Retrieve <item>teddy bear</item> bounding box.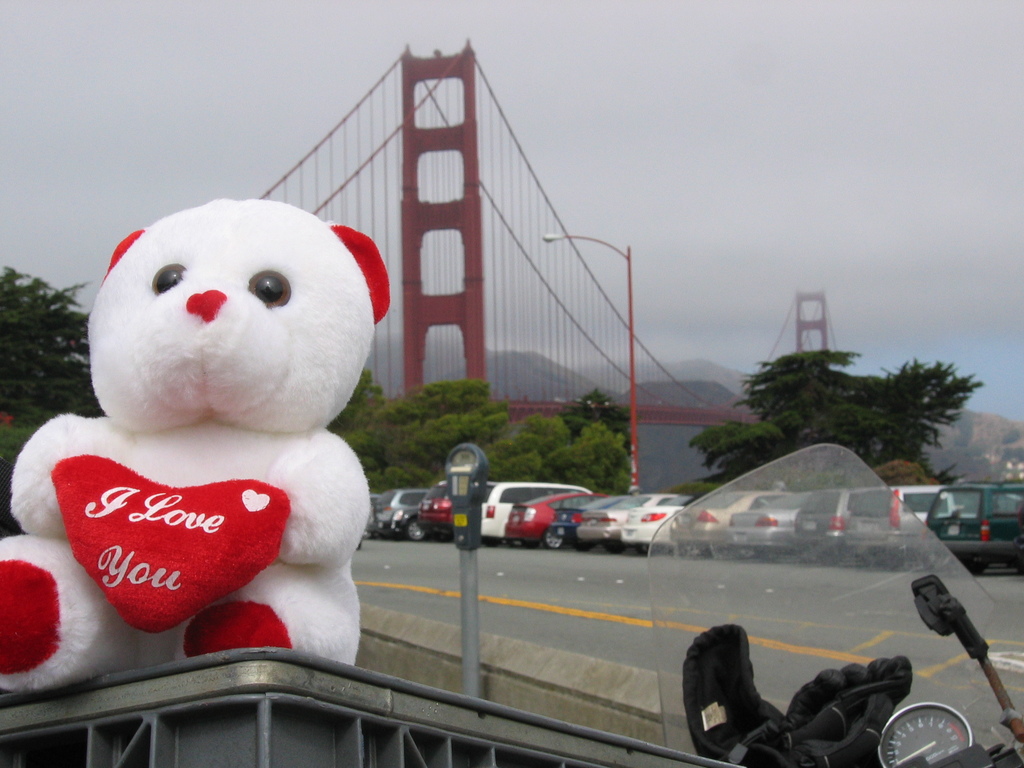
Bounding box: [0,193,387,696].
